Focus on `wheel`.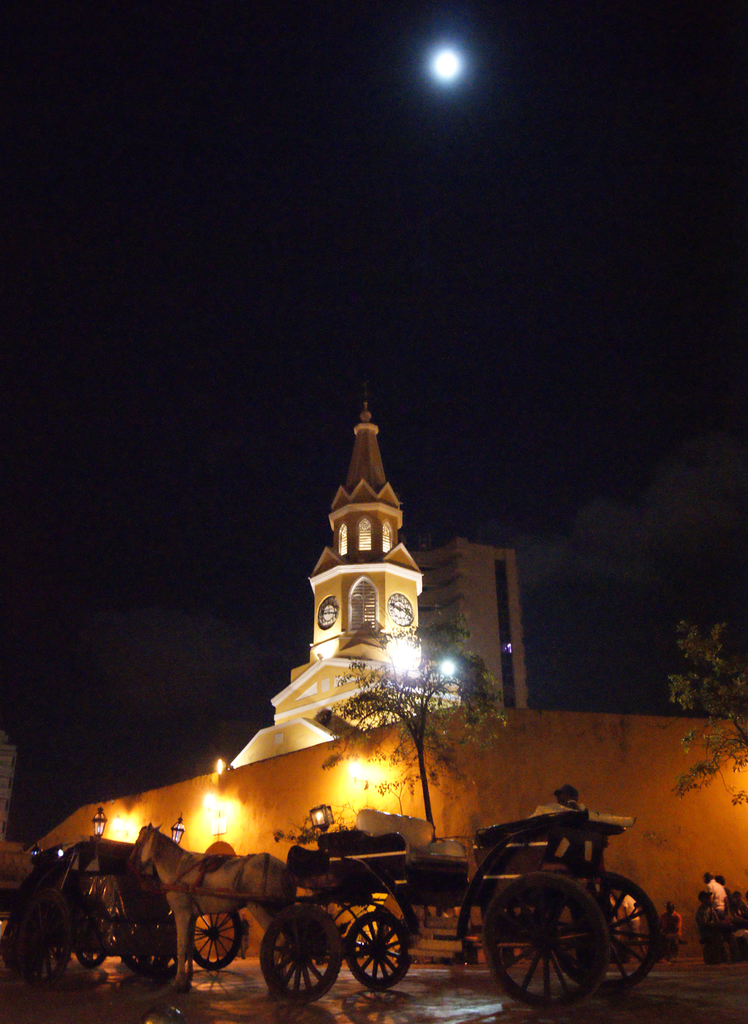
Focused at crop(78, 904, 108, 968).
